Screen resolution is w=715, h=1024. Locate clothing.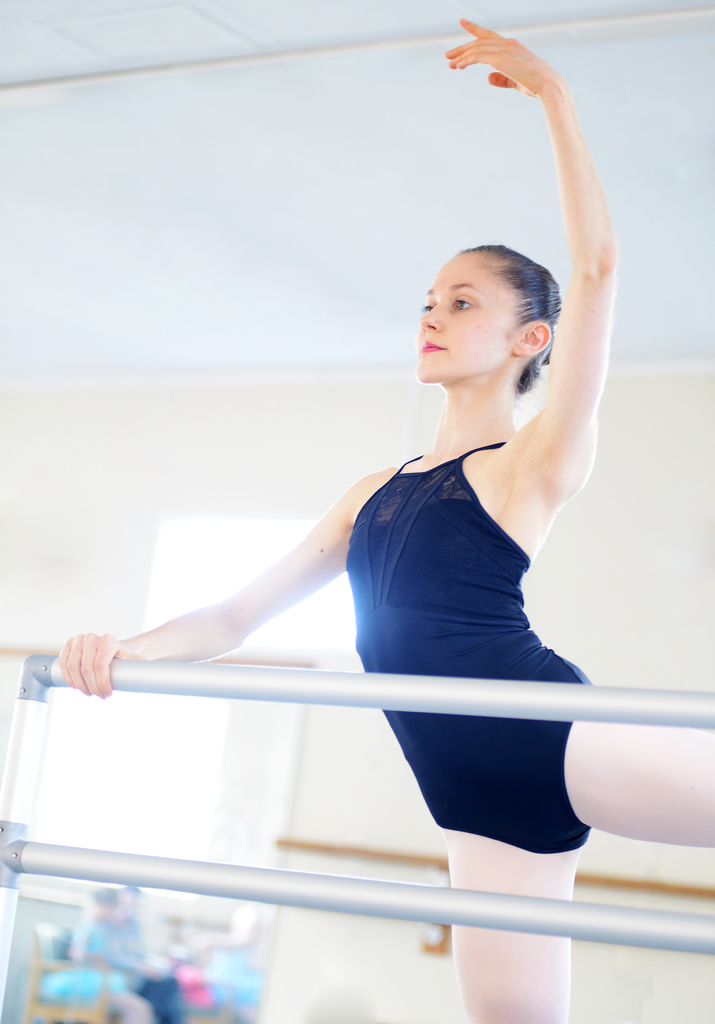
pyautogui.locateOnScreen(305, 371, 617, 860).
